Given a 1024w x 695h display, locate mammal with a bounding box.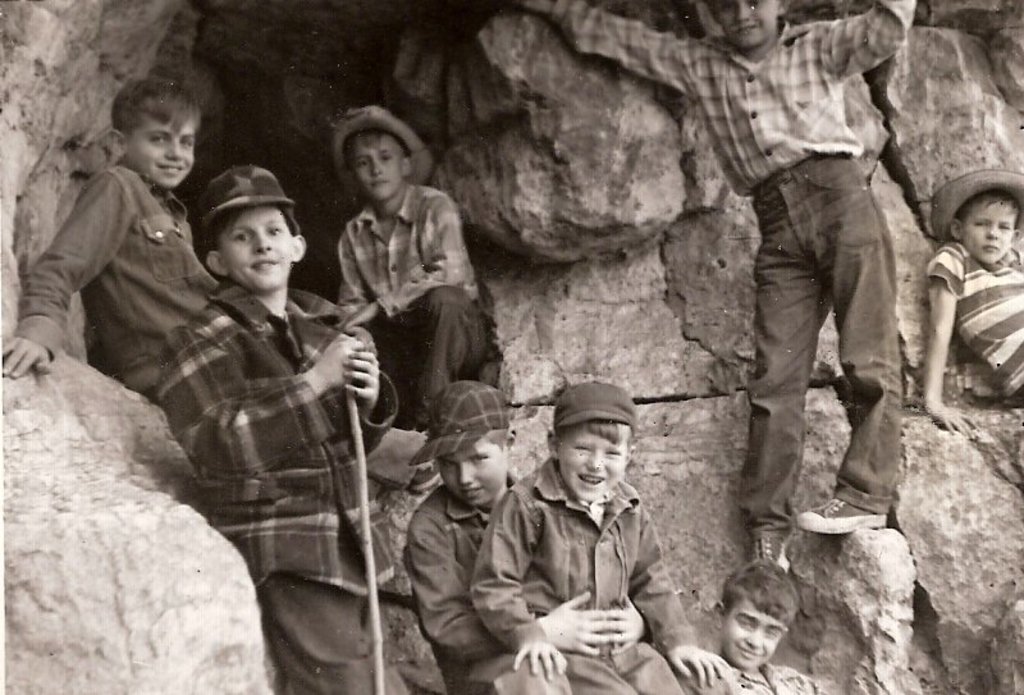
Located: (x1=334, y1=100, x2=503, y2=490).
